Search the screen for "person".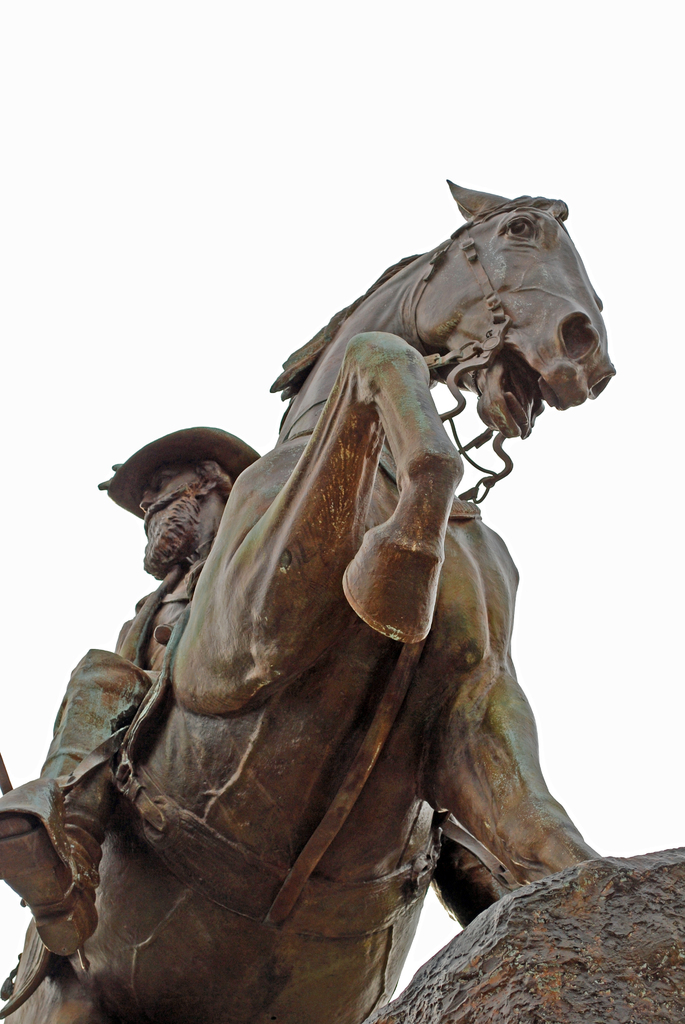
Found at [x1=0, y1=419, x2=513, y2=956].
